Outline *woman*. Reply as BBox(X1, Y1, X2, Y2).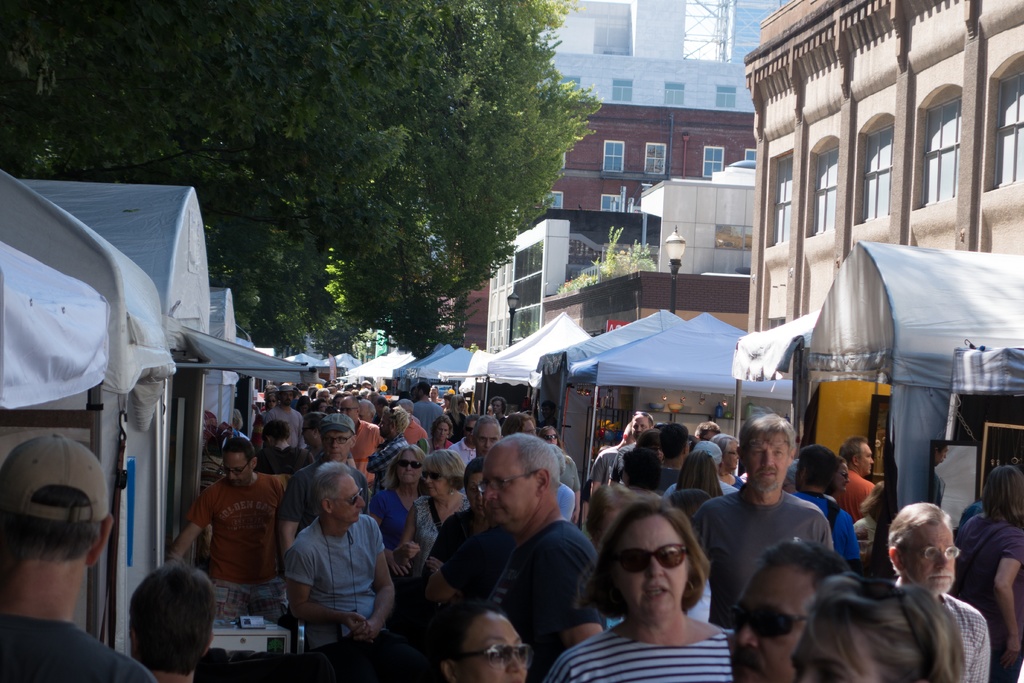
BBox(826, 450, 851, 502).
